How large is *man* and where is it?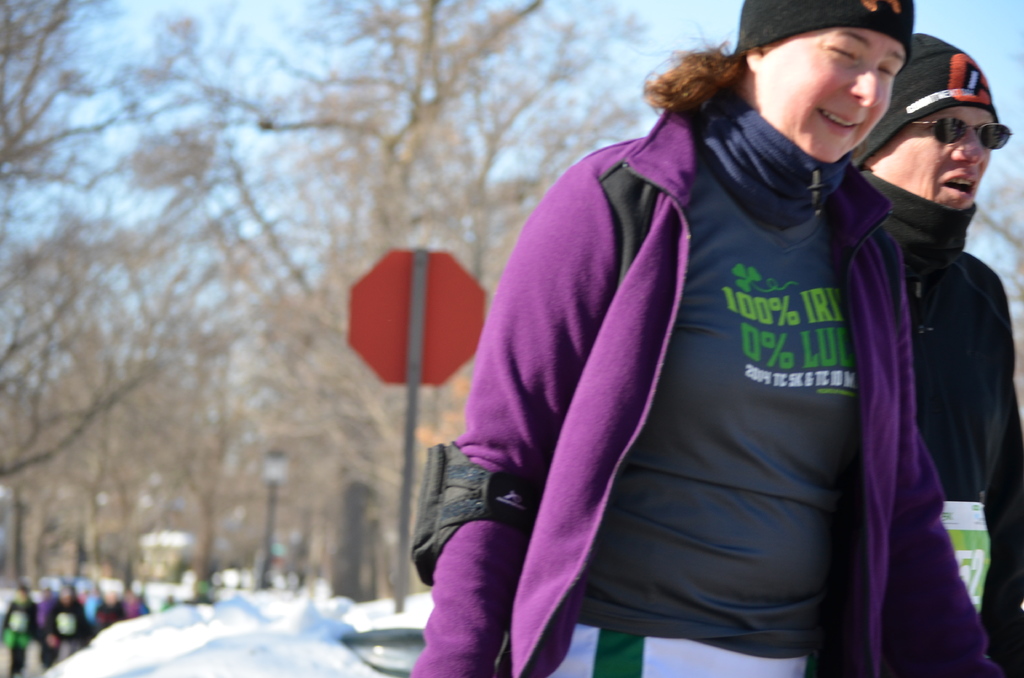
Bounding box: bbox(850, 29, 1023, 677).
